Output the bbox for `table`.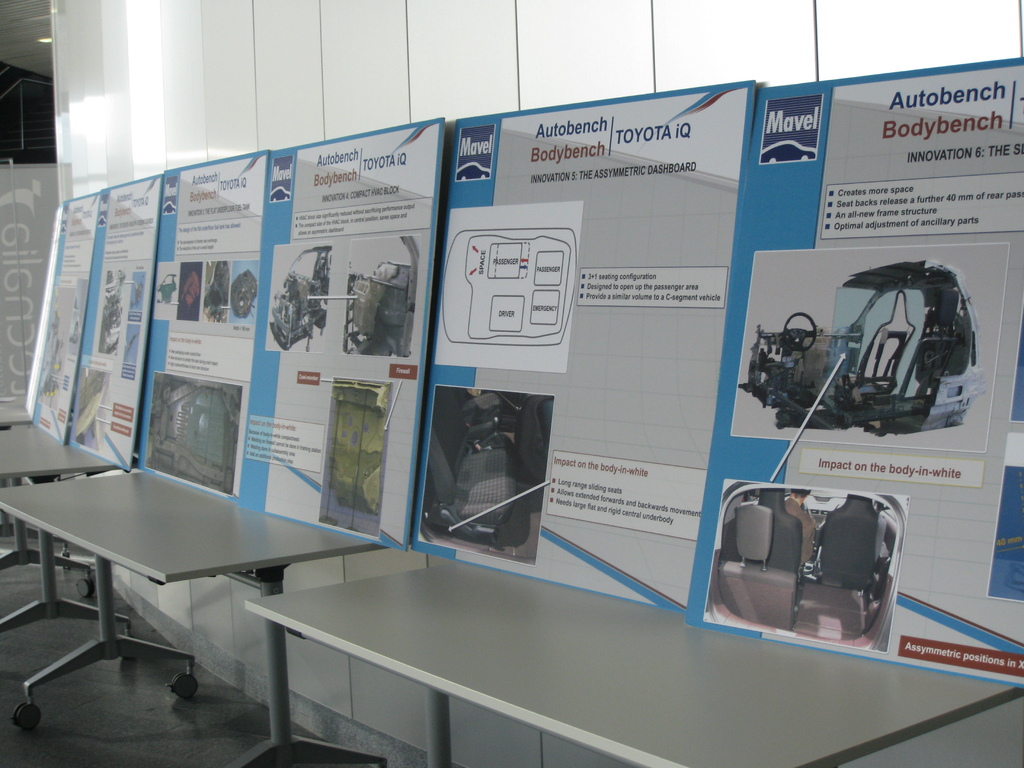
<region>1, 421, 117, 597</region>.
